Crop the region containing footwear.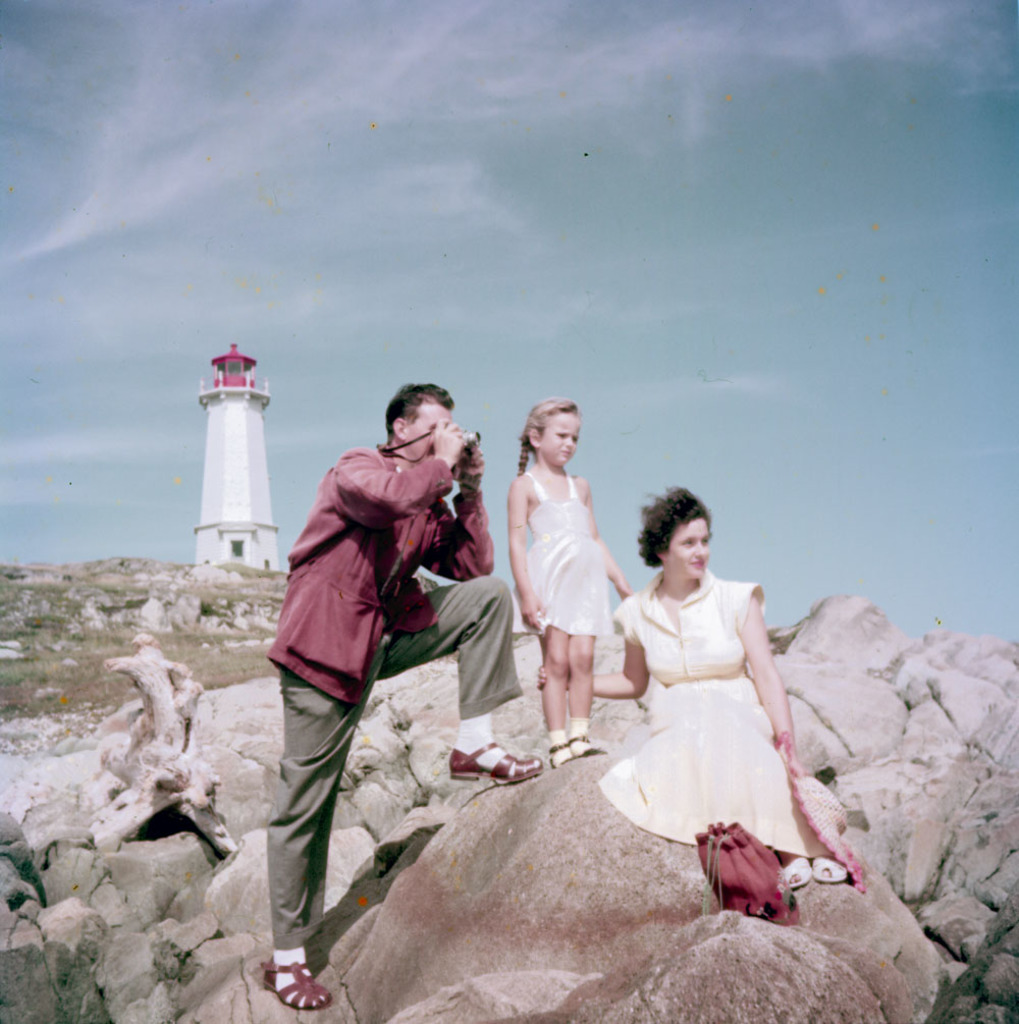
Crop region: [left=810, top=854, right=839, bottom=878].
